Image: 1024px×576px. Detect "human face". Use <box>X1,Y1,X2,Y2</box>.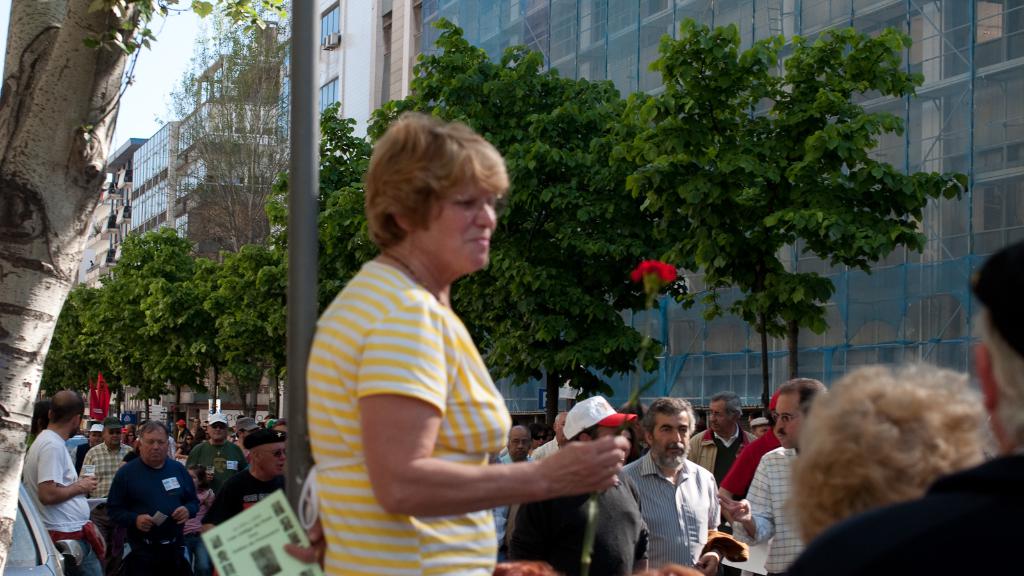
<box>590,424,624,440</box>.
